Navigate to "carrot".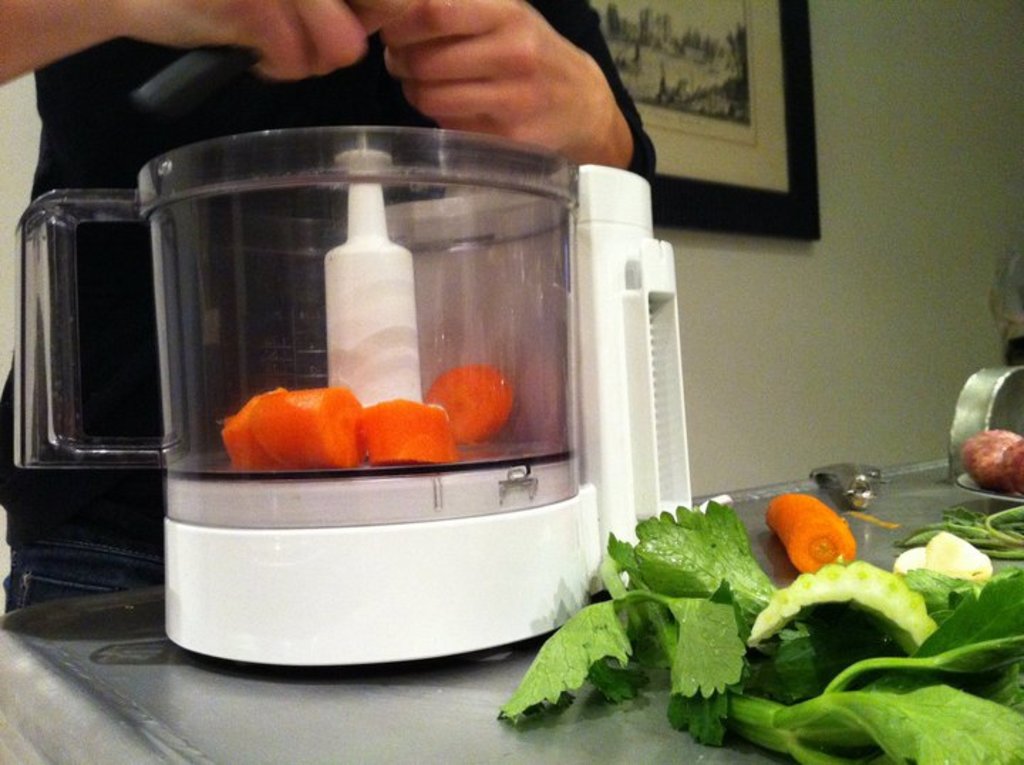
Navigation target: {"left": 222, "top": 387, "right": 292, "bottom": 466}.
